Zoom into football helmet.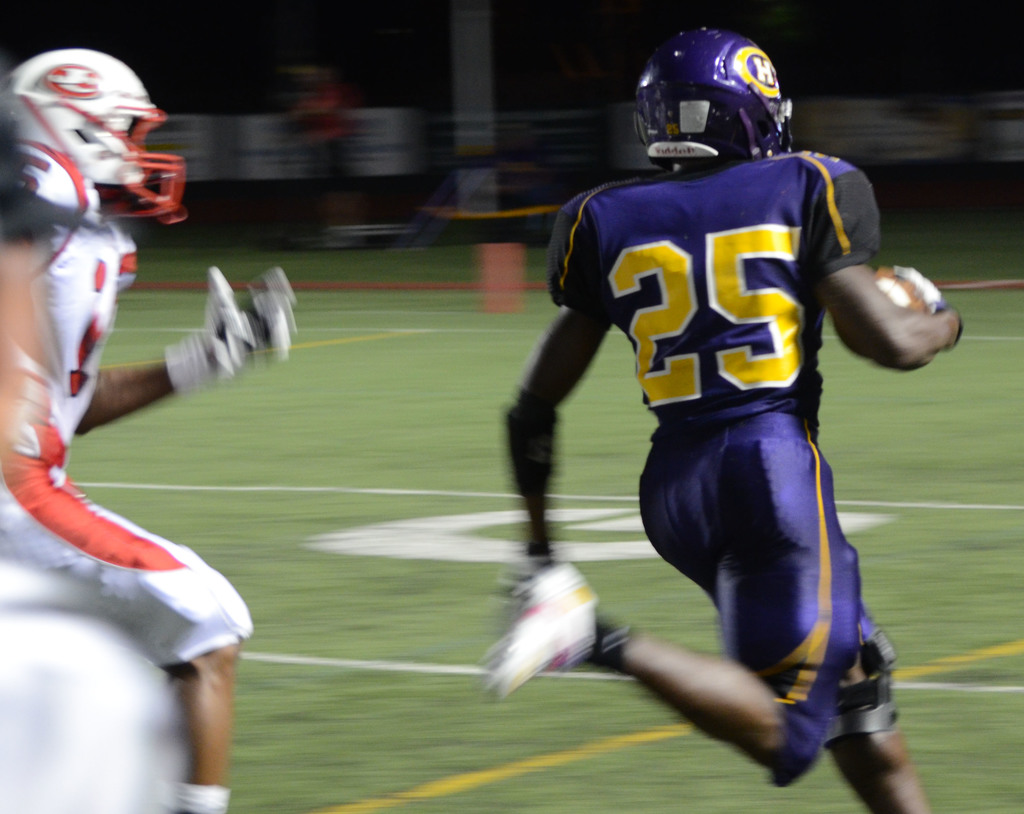
Zoom target: l=633, t=23, r=802, b=190.
